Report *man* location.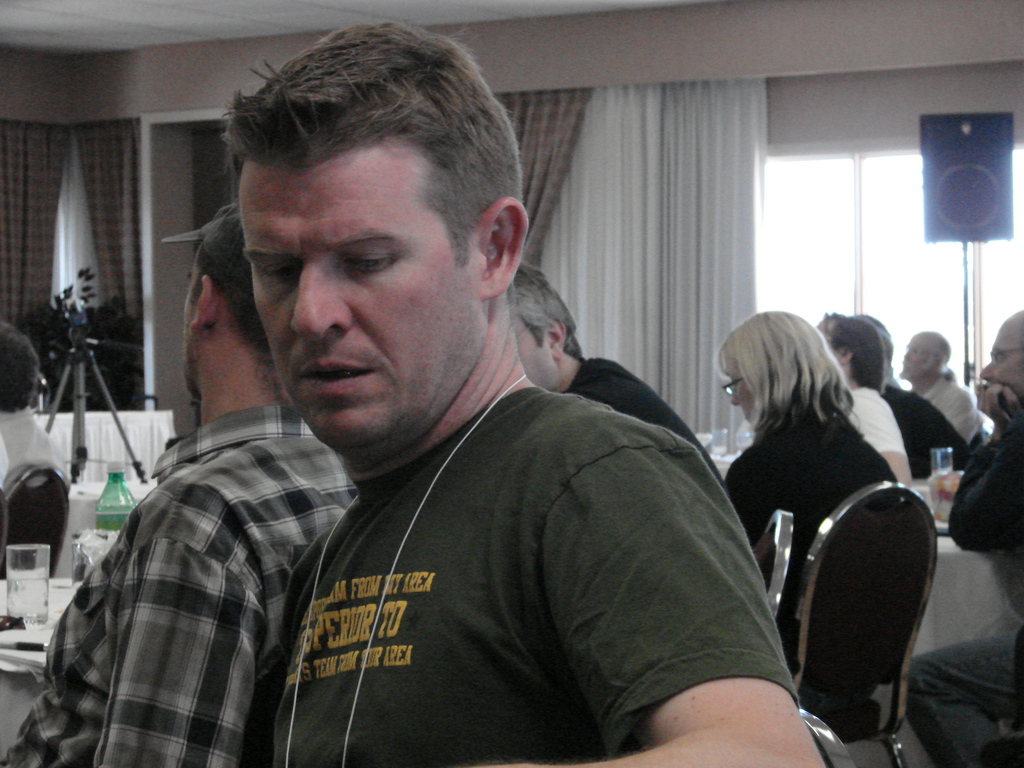
Report: (908,309,1023,767).
